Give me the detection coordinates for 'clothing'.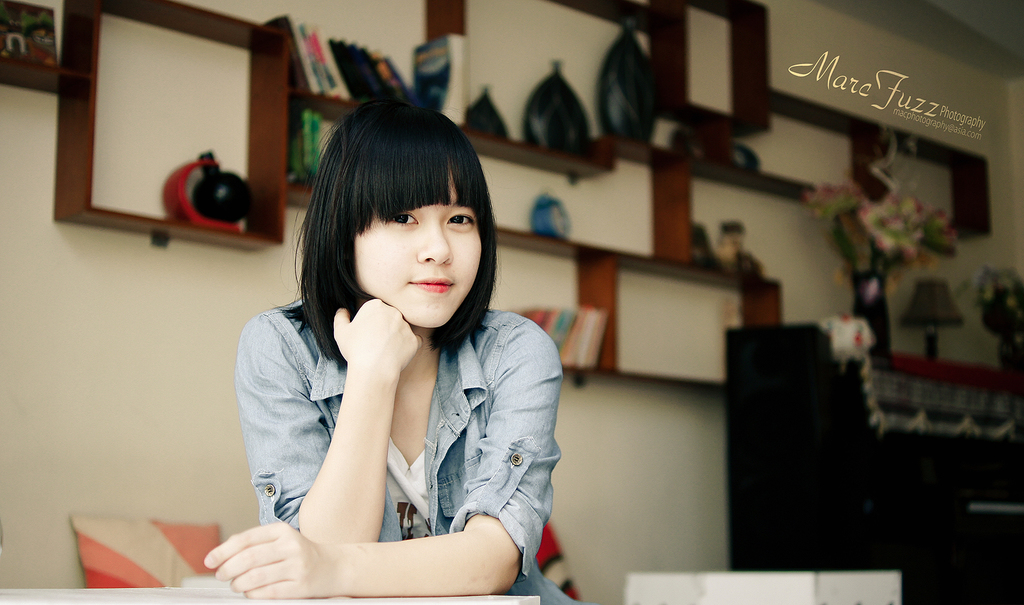
[x1=220, y1=253, x2=563, y2=572].
